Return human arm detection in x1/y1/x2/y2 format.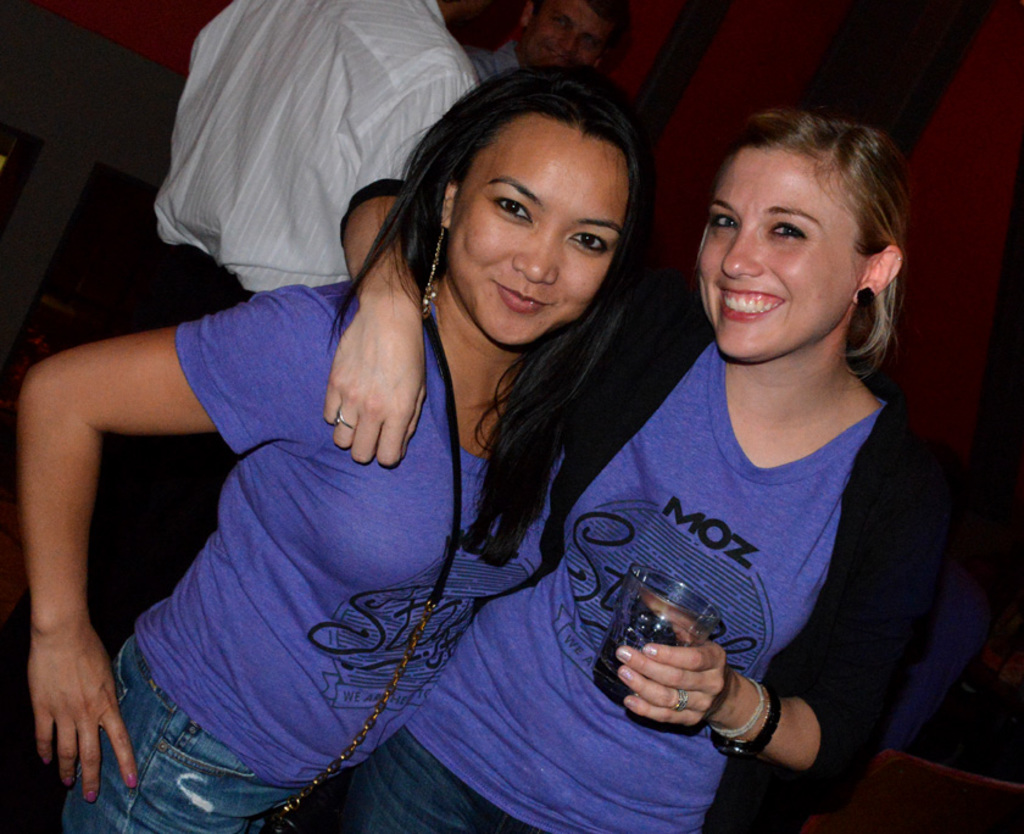
322/177/433/469.
